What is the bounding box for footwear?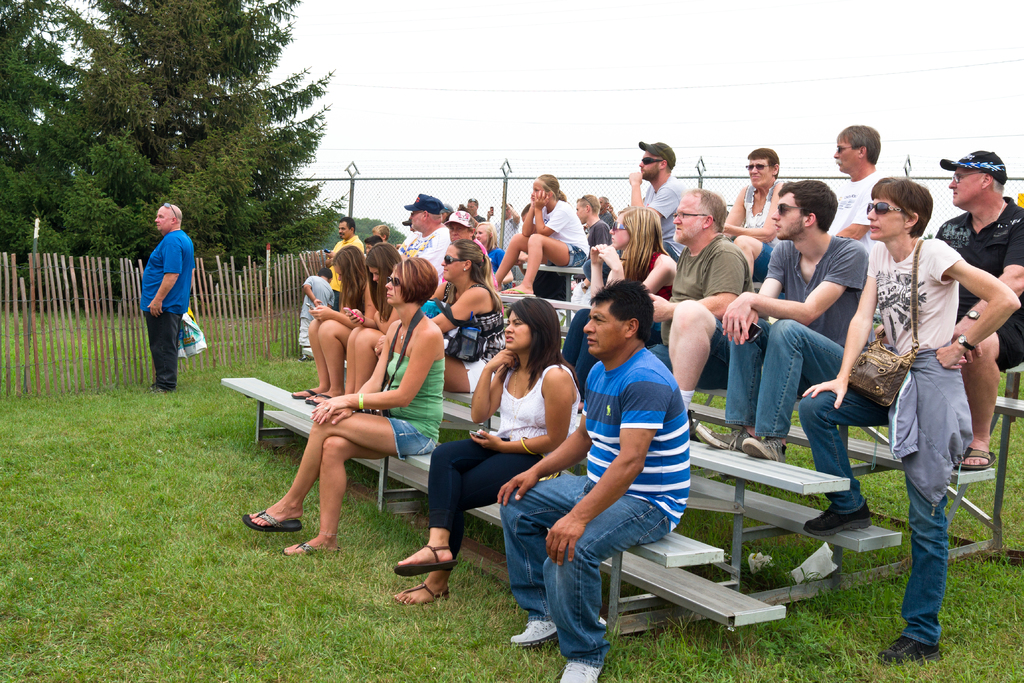
box(302, 390, 339, 407).
